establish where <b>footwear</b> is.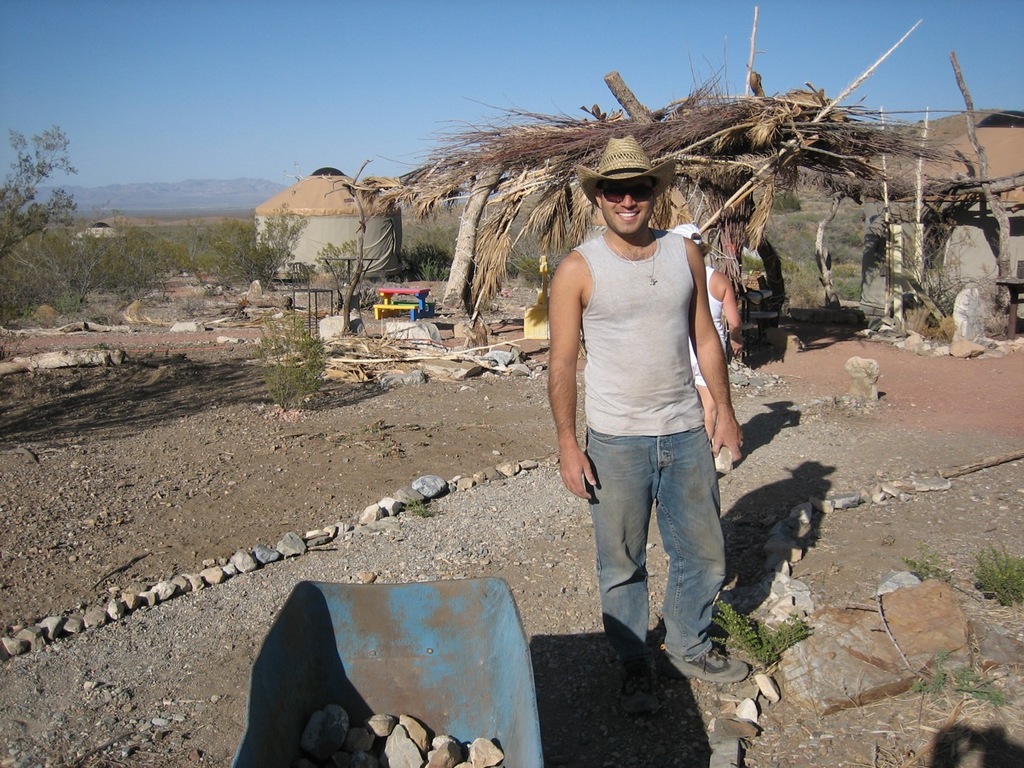
Established at box(654, 638, 760, 686).
